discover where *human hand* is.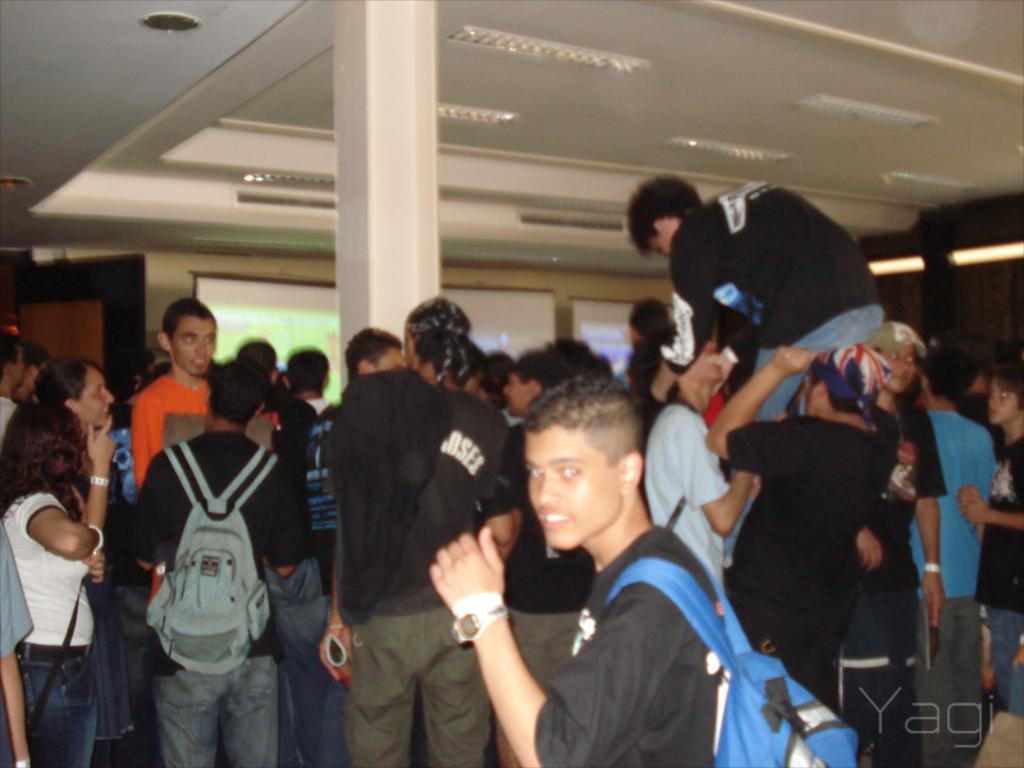
Discovered at 924/572/950/628.
